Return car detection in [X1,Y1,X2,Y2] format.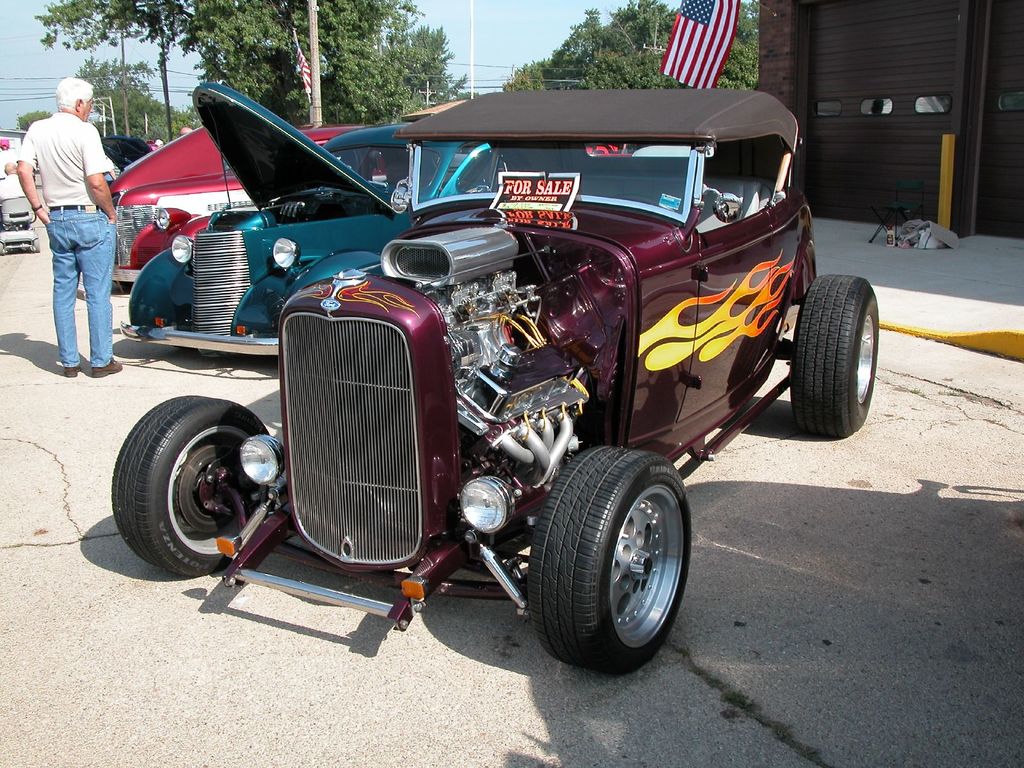
[112,86,883,680].
